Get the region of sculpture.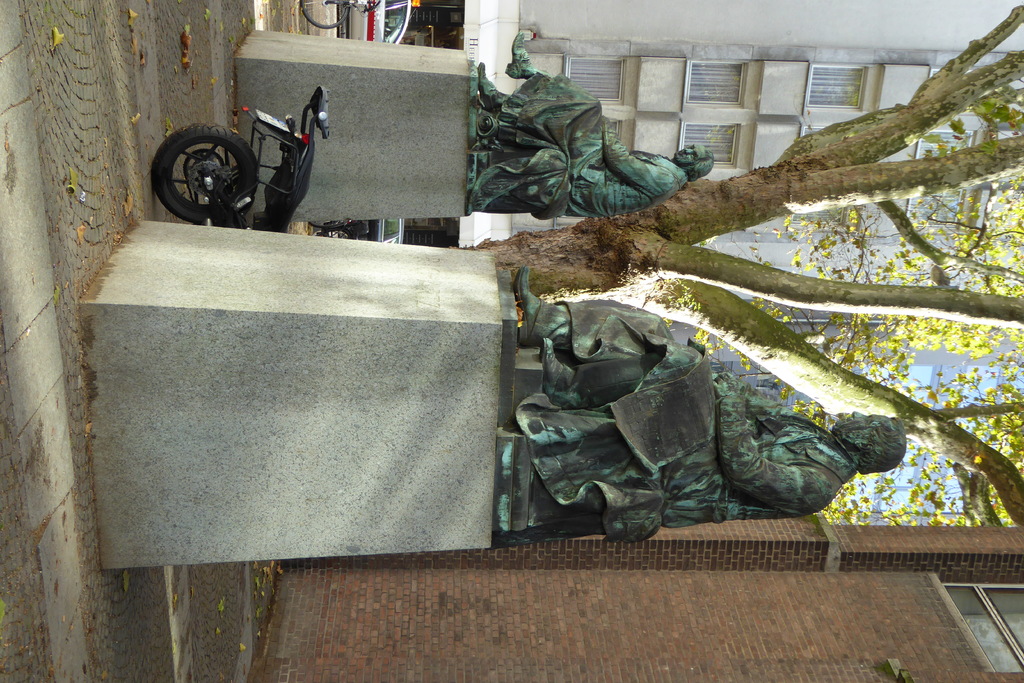
{"x1": 469, "y1": 28, "x2": 714, "y2": 220}.
